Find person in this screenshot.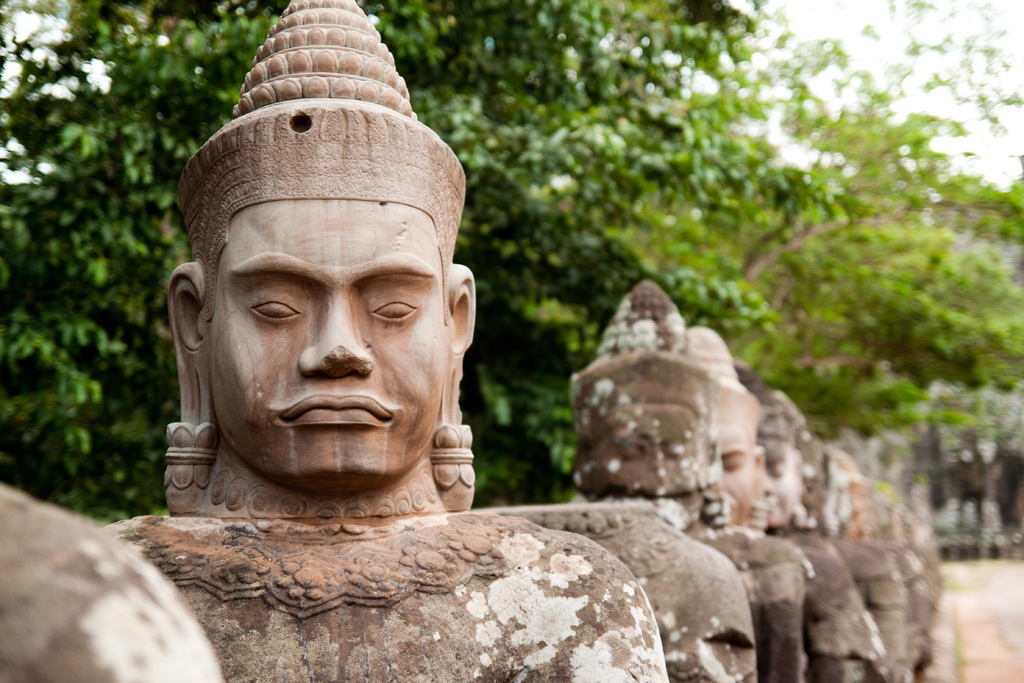
The bounding box for person is [106,0,668,682].
